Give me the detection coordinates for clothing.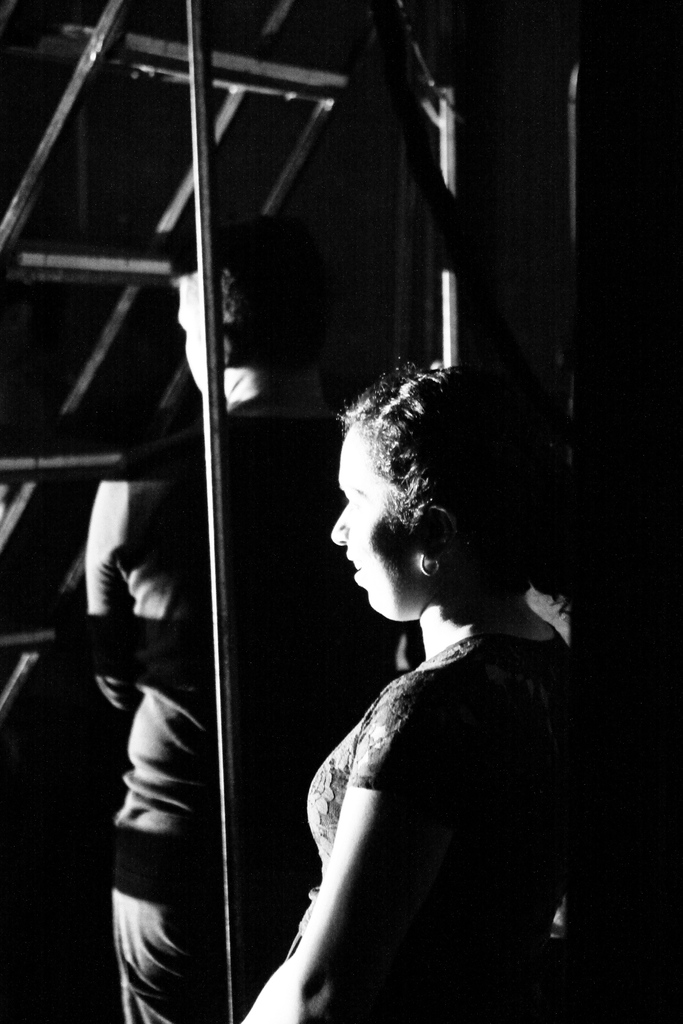
85/420/407/1023.
